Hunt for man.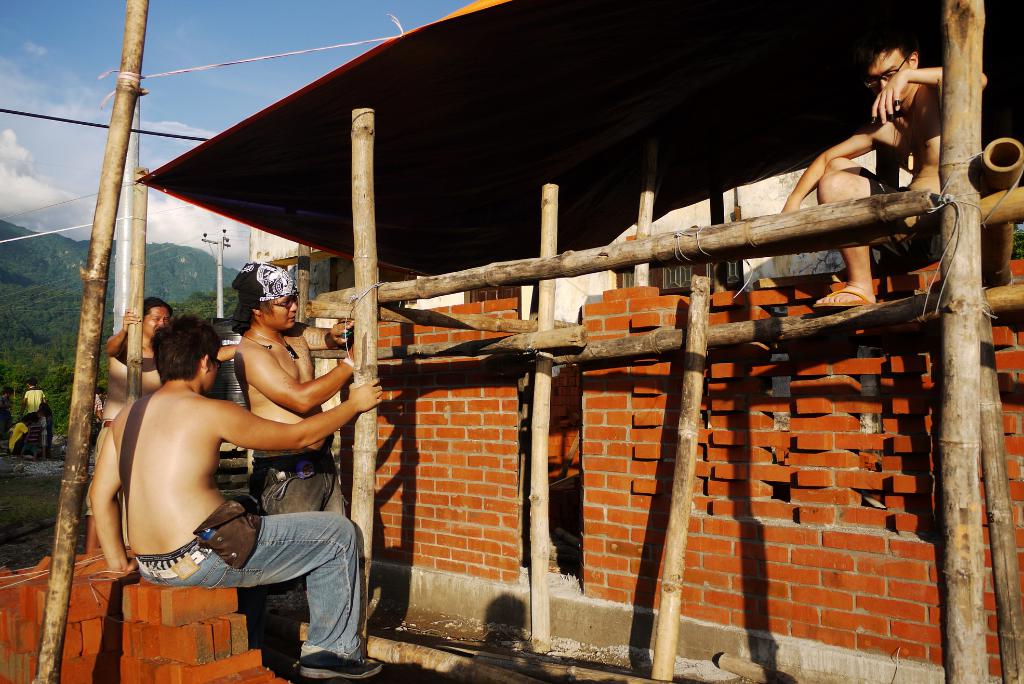
Hunted down at 234/262/372/635.
